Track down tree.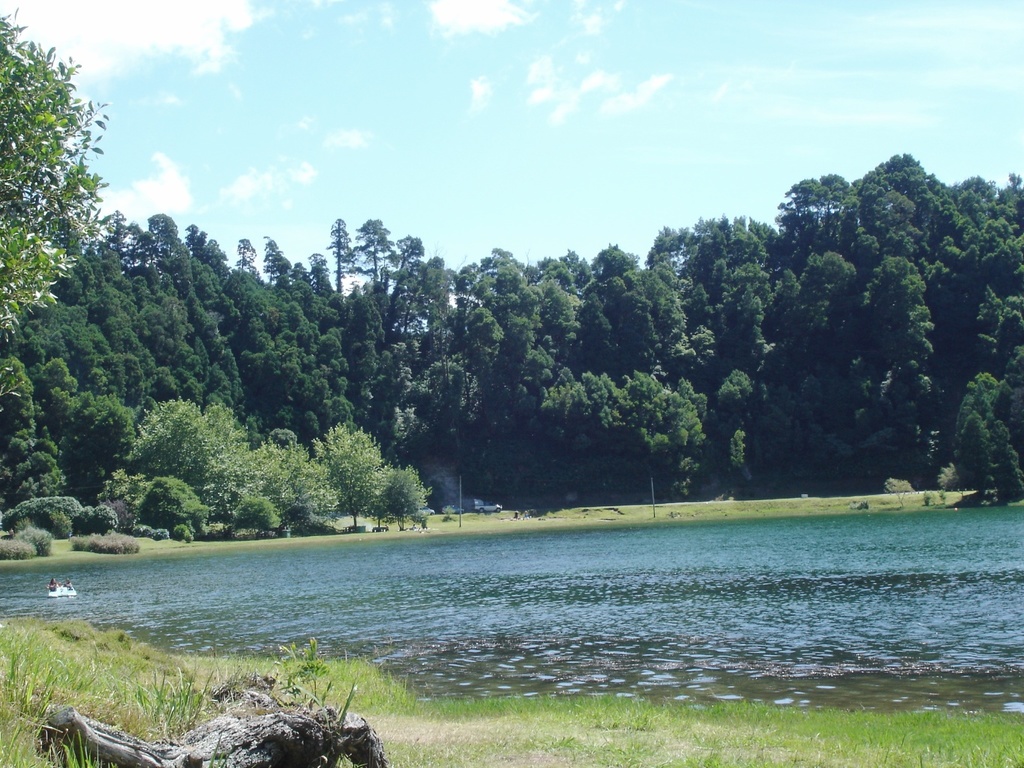
Tracked to Rect(371, 460, 434, 532).
